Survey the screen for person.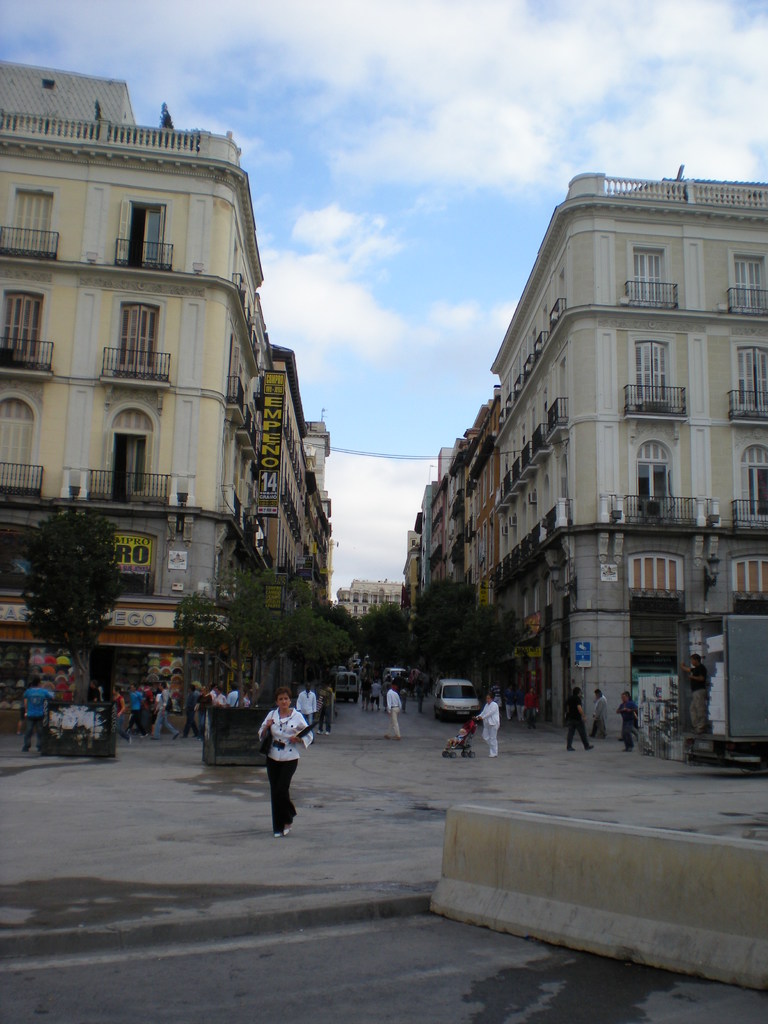
Survey found: 515,688,524,724.
